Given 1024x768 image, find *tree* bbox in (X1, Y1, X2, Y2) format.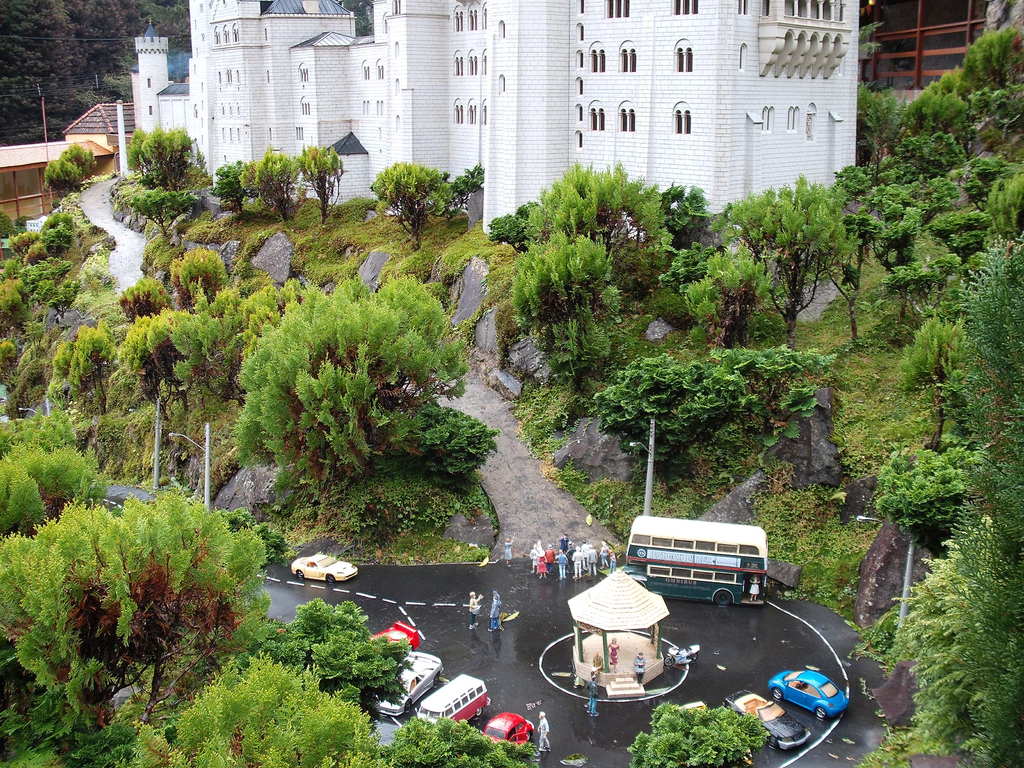
(221, 273, 494, 516).
